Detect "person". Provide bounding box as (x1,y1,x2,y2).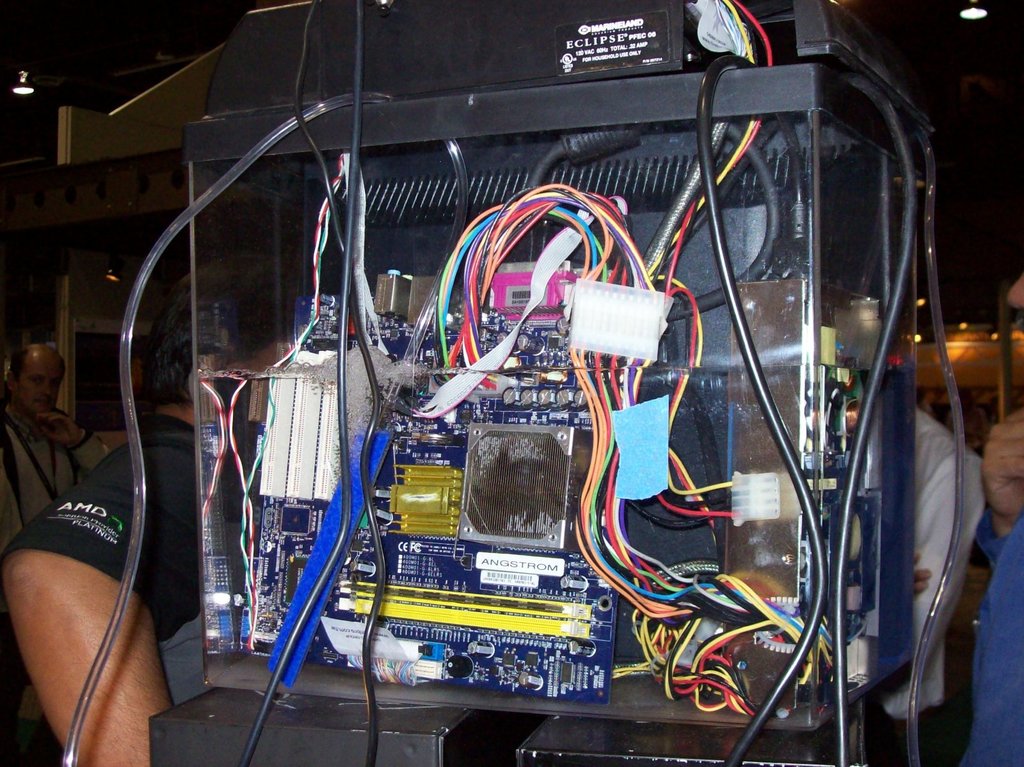
(854,404,984,766).
